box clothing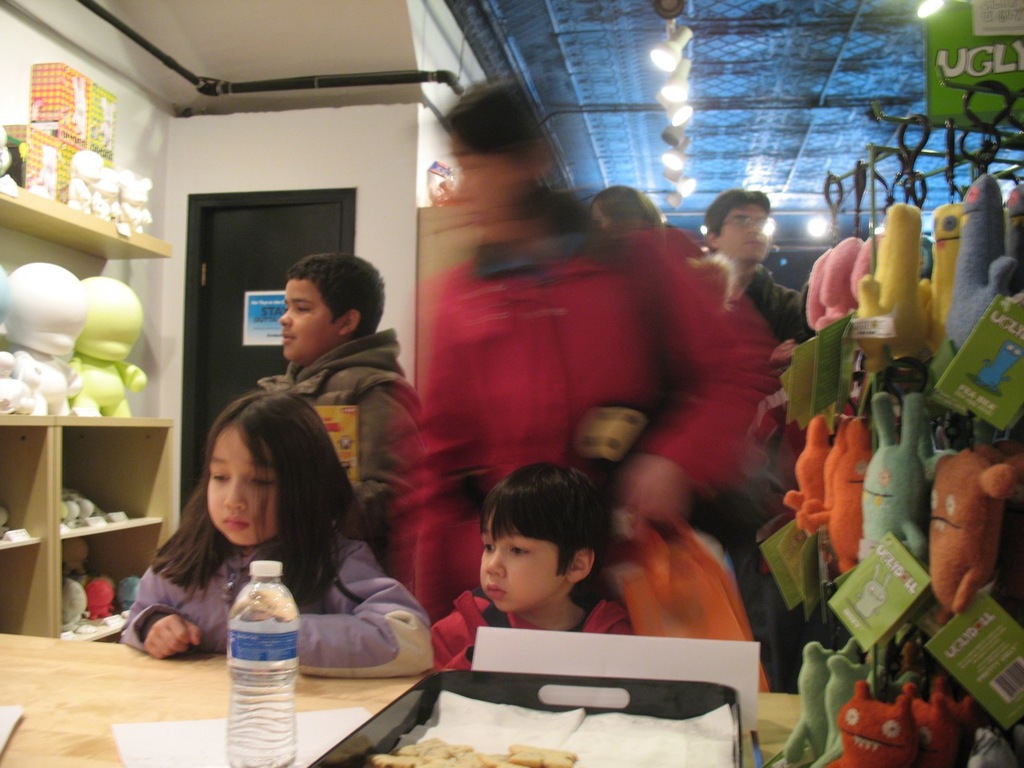
bbox=[114, 472, 367, 670]
